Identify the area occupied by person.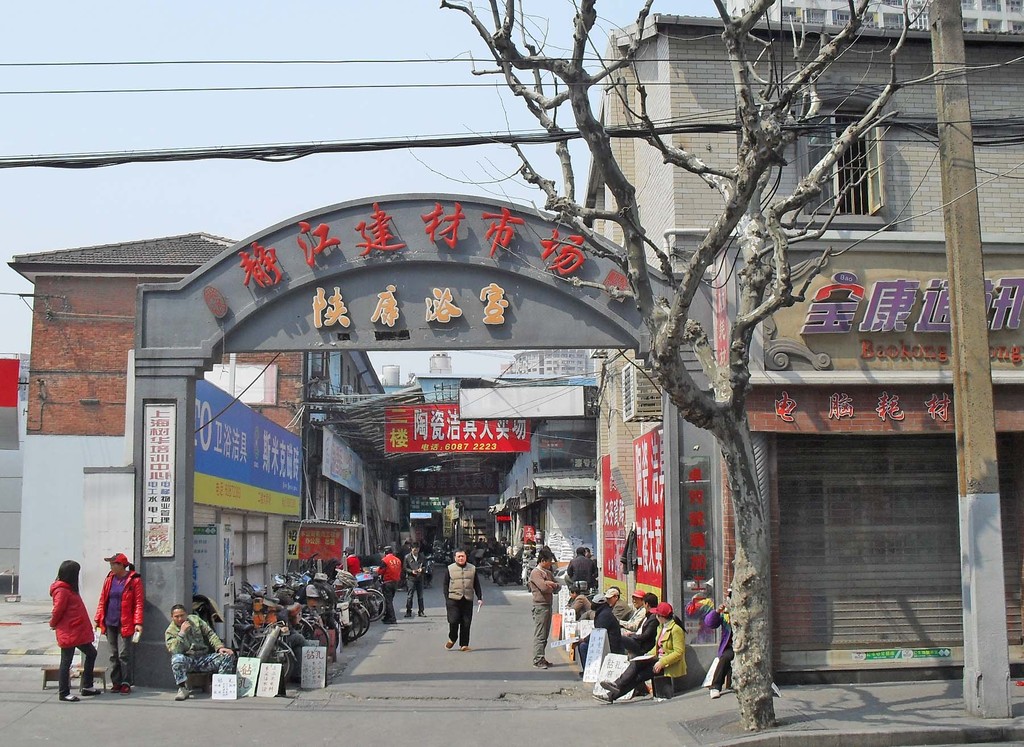
Area: detection(403, 540, 430, 622).
